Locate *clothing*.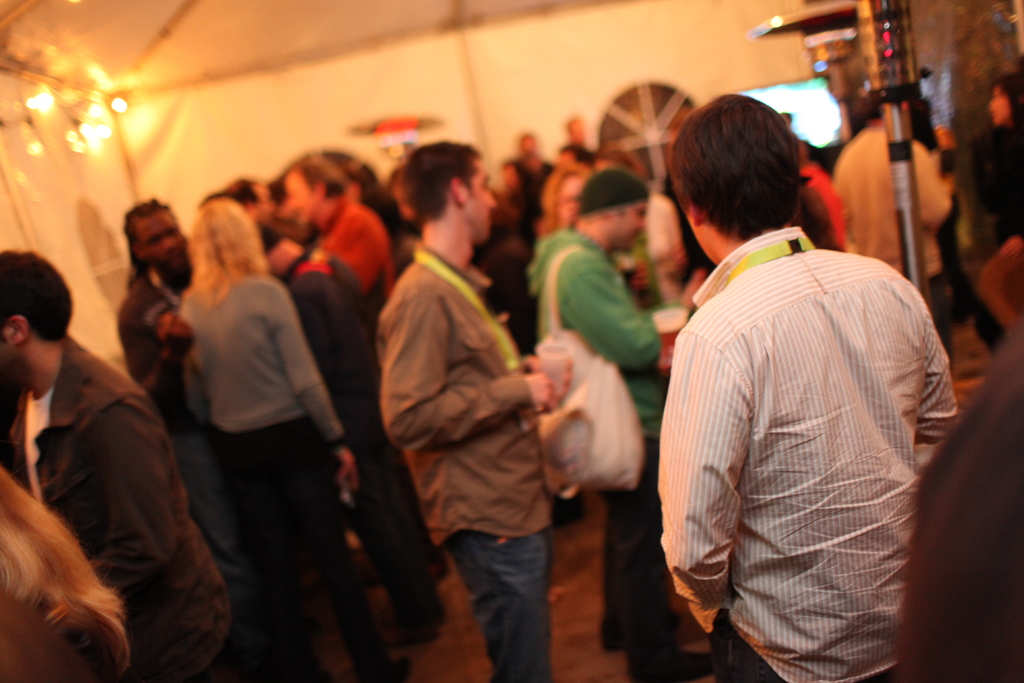
Bounding box: {"left": 181, "top": 273, "right": 391, "bottom": 682}.
